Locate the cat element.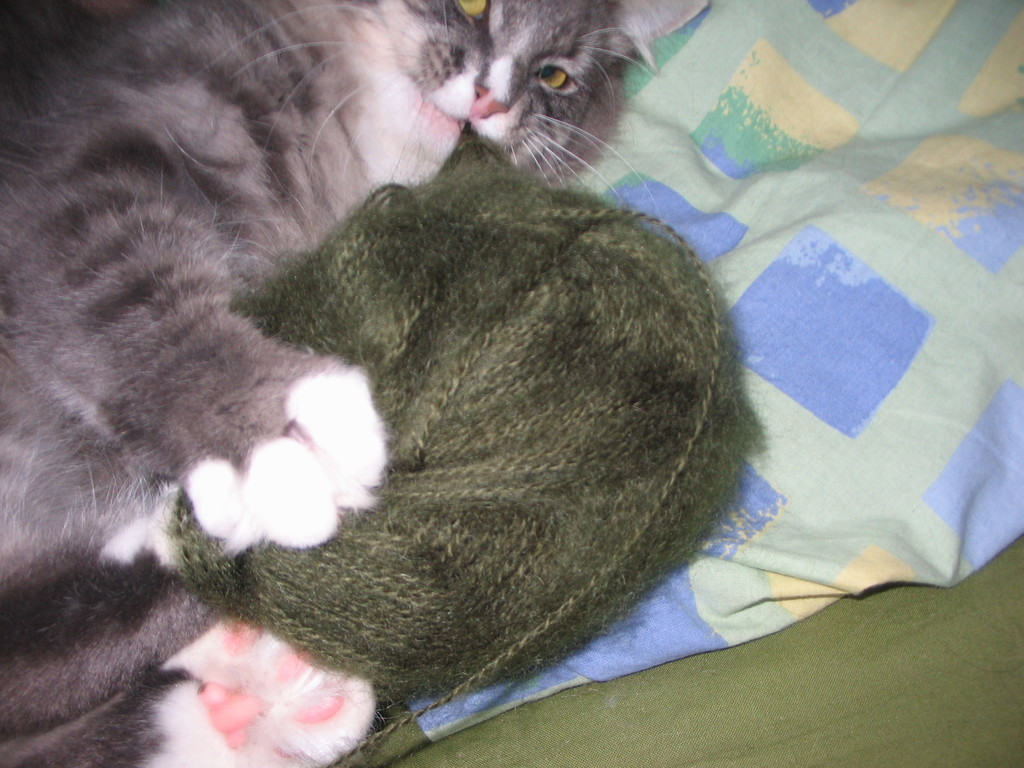
Element bbox: [0, 0, 650, 767].
